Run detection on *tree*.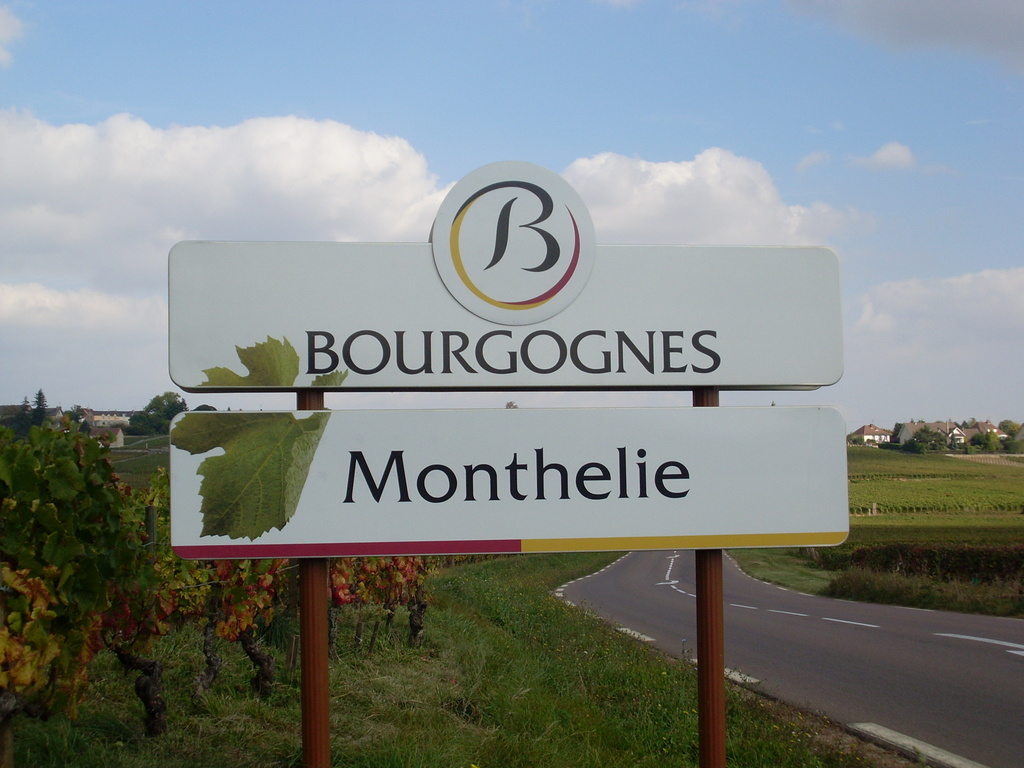
Result: BBox(966, 442, 976, 452).
